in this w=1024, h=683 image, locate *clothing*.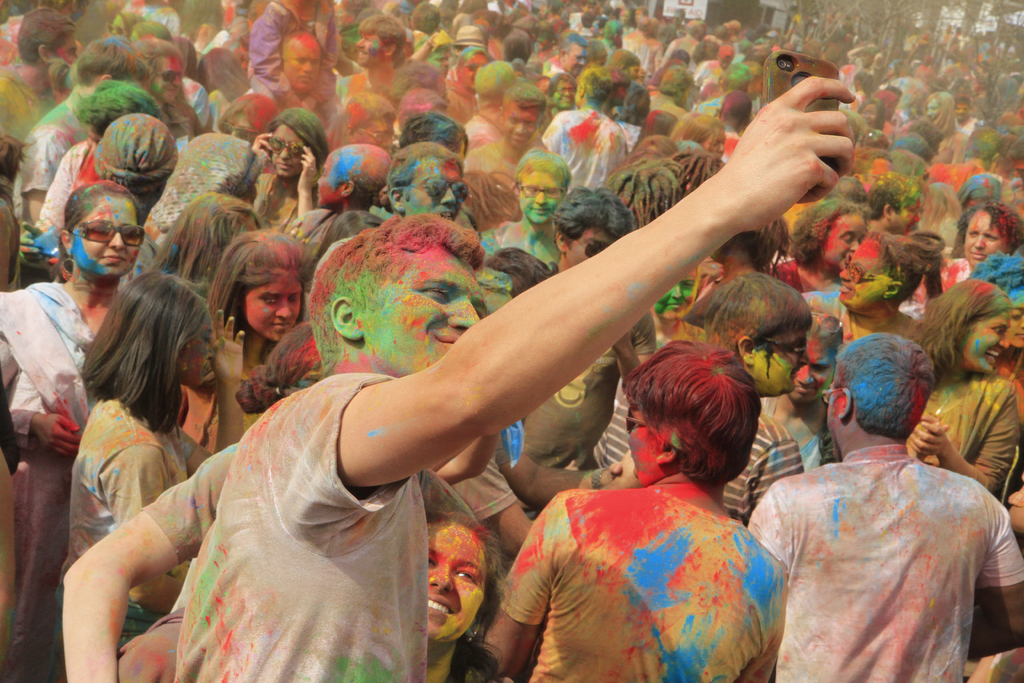
Bounding box: left=539, top=101, right=631, bottom=189.
